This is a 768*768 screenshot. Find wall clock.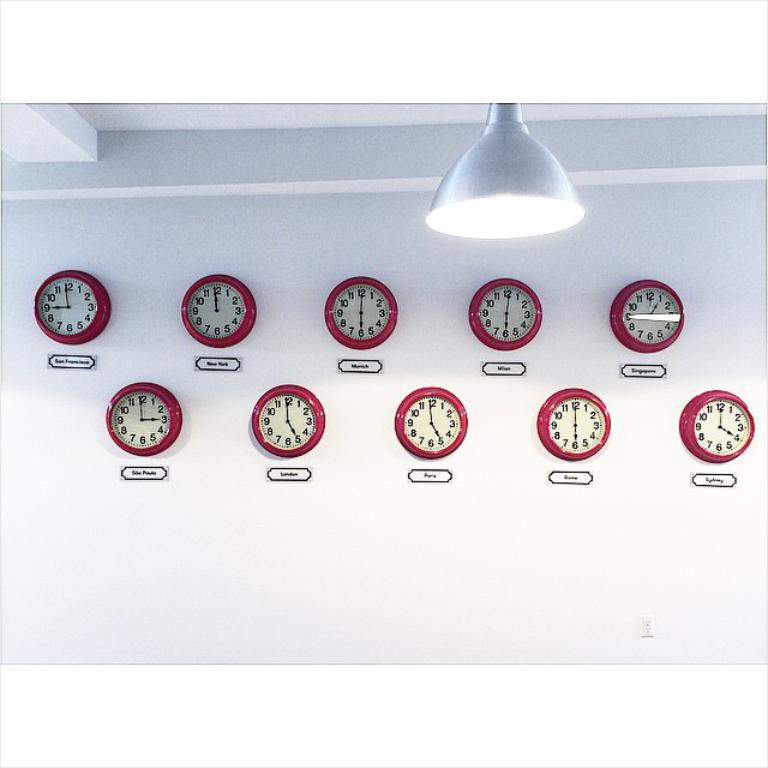
Bounding box: left=250, top=384, right=326, bottom=461.
